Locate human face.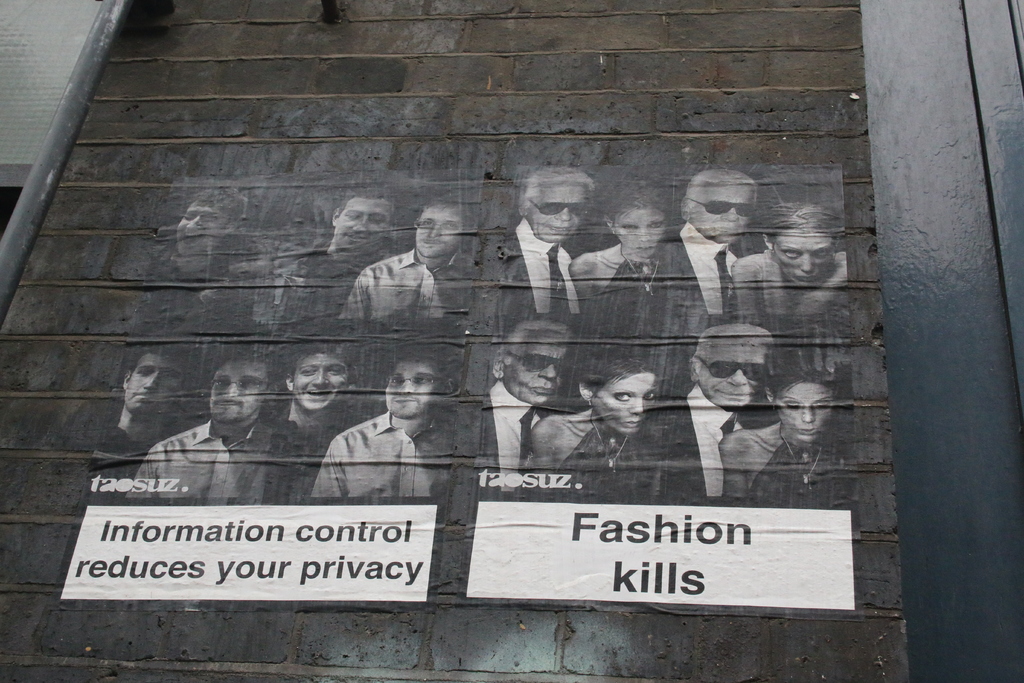
Bounding box: region(600, 365, 652, 444).
